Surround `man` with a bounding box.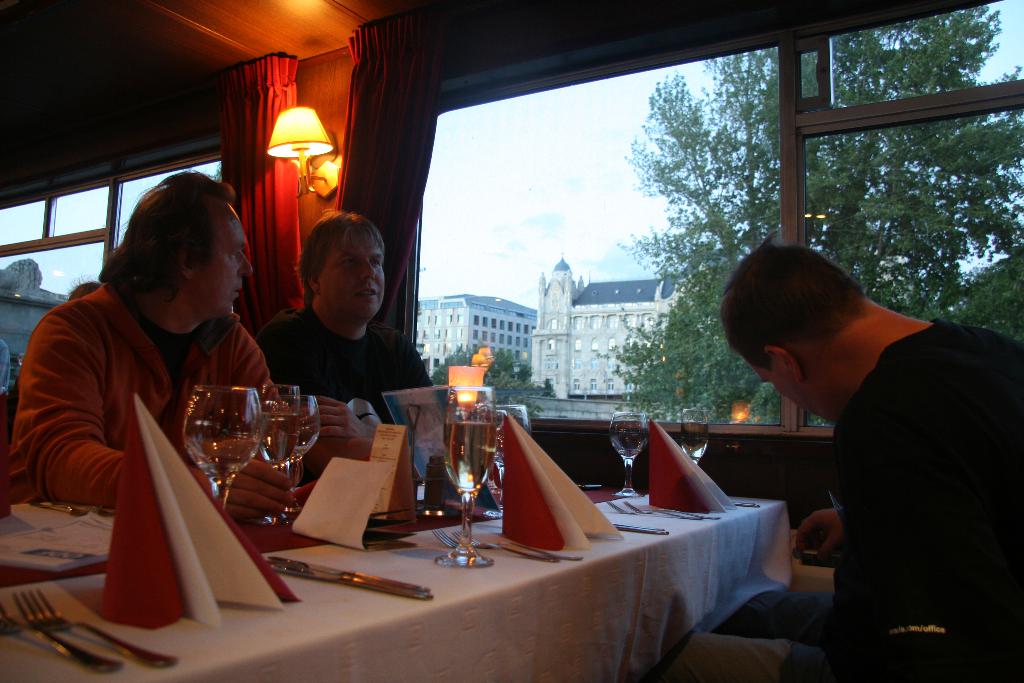
{"x1": 716, "y1": 224, "x2": 1012, "y2": 664}.
